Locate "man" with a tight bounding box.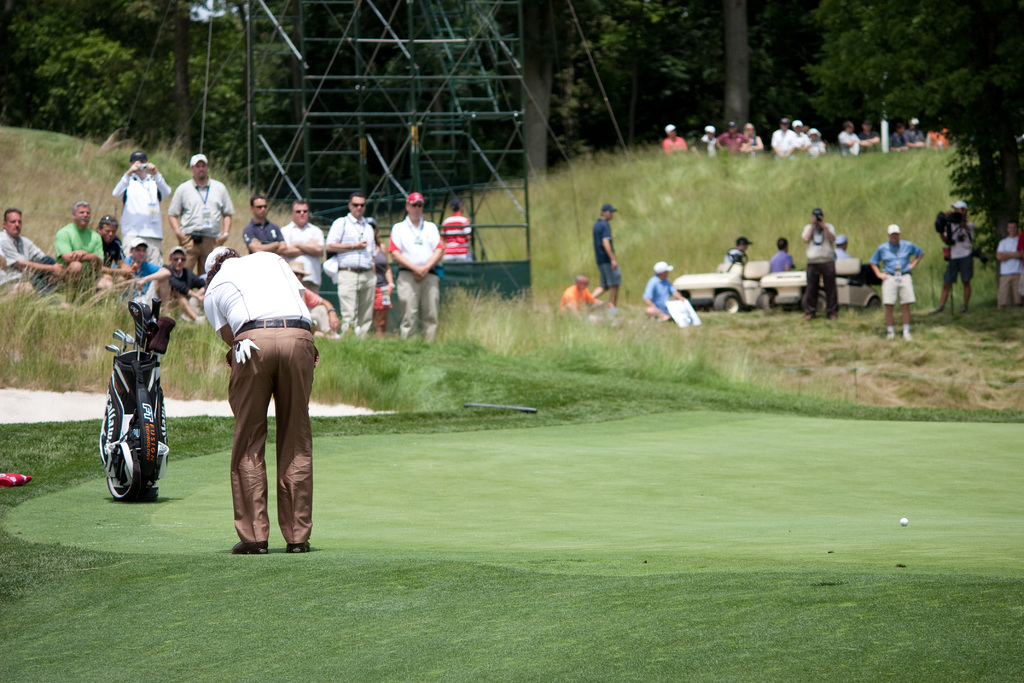
0:205:59:309.
